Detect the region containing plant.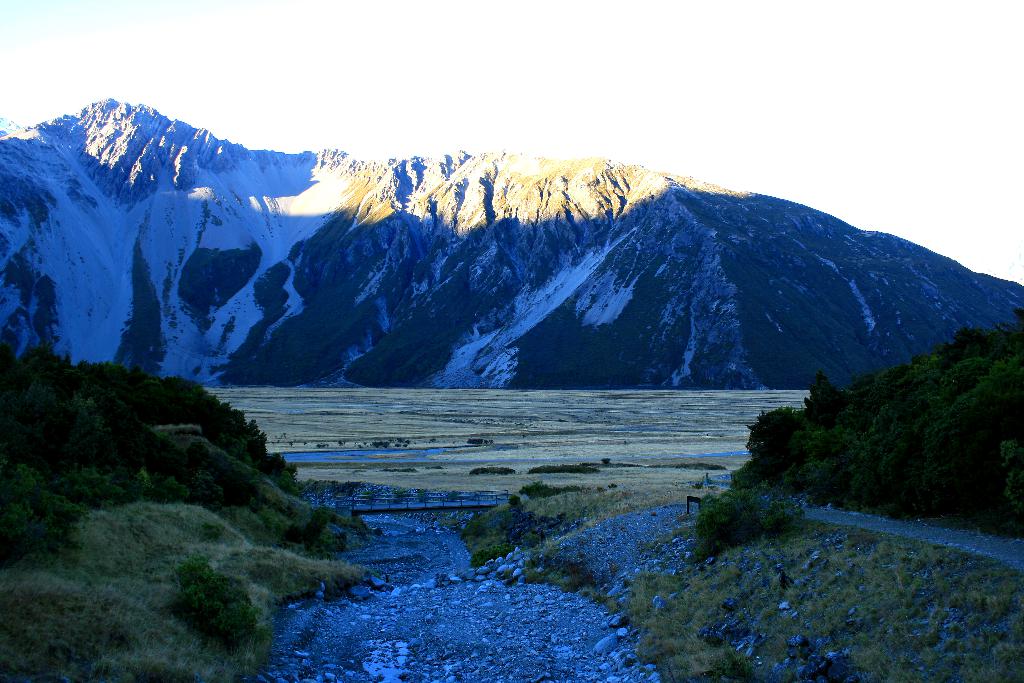
(463,459,518,479).
